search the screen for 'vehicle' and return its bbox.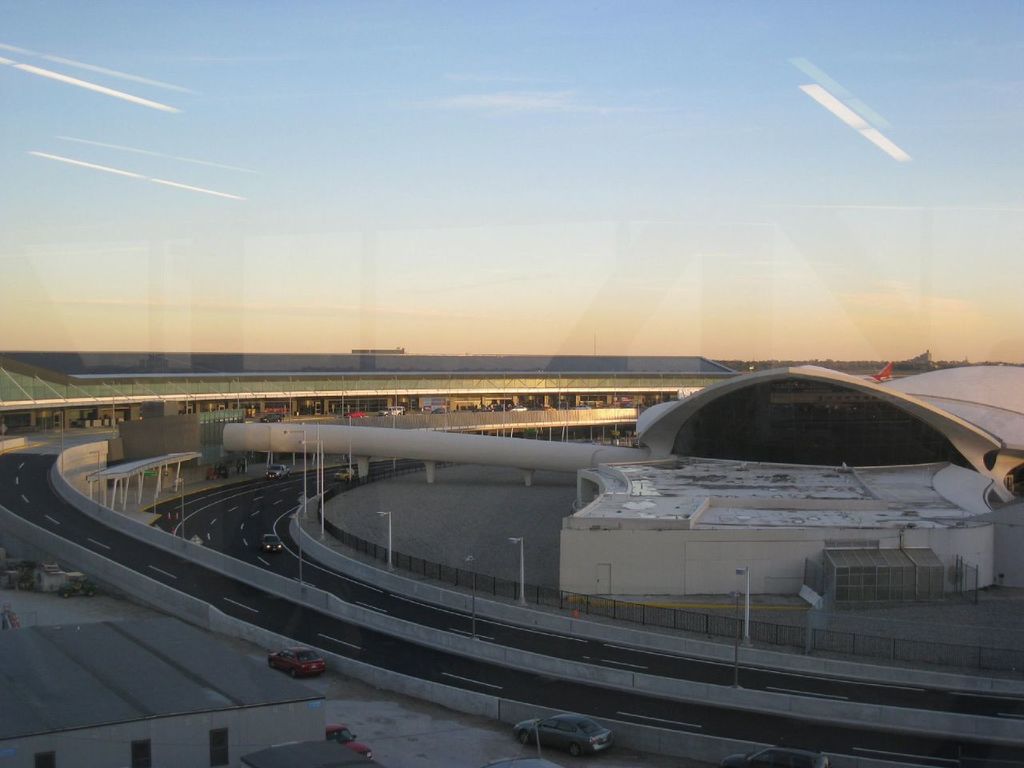
Found: bbox=(512, 711, 614, 757).
